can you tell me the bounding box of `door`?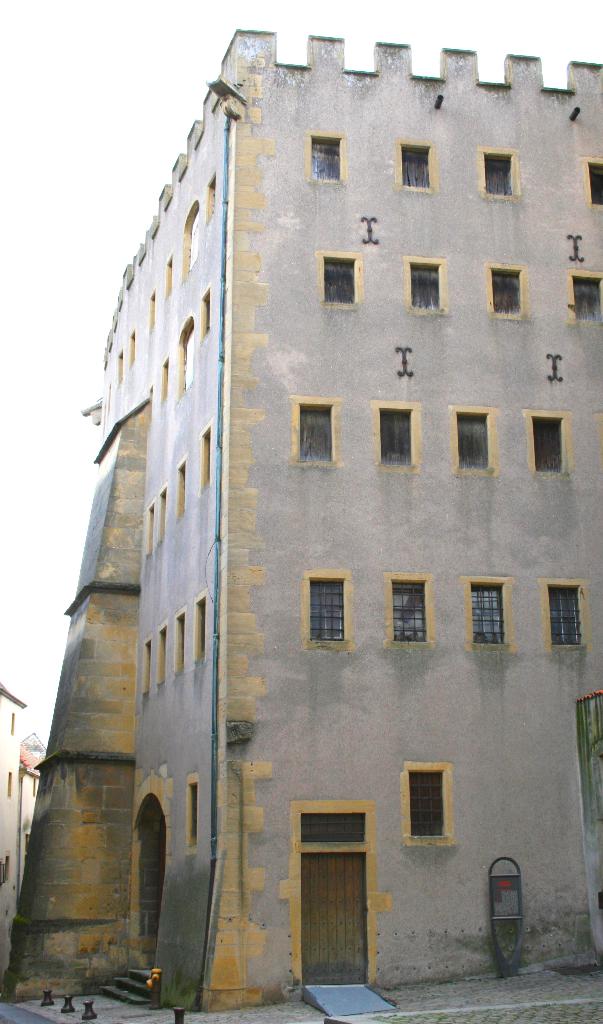
l=297, t=804, r=383, b=1000.
